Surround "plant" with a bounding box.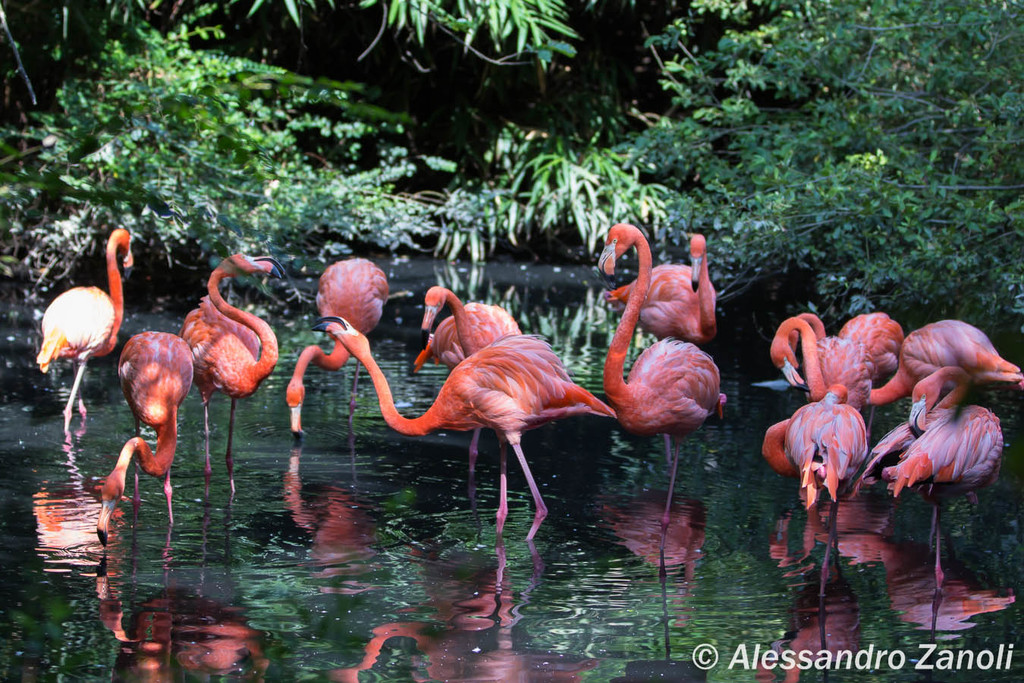
detection(0, 0, 504, 292).
